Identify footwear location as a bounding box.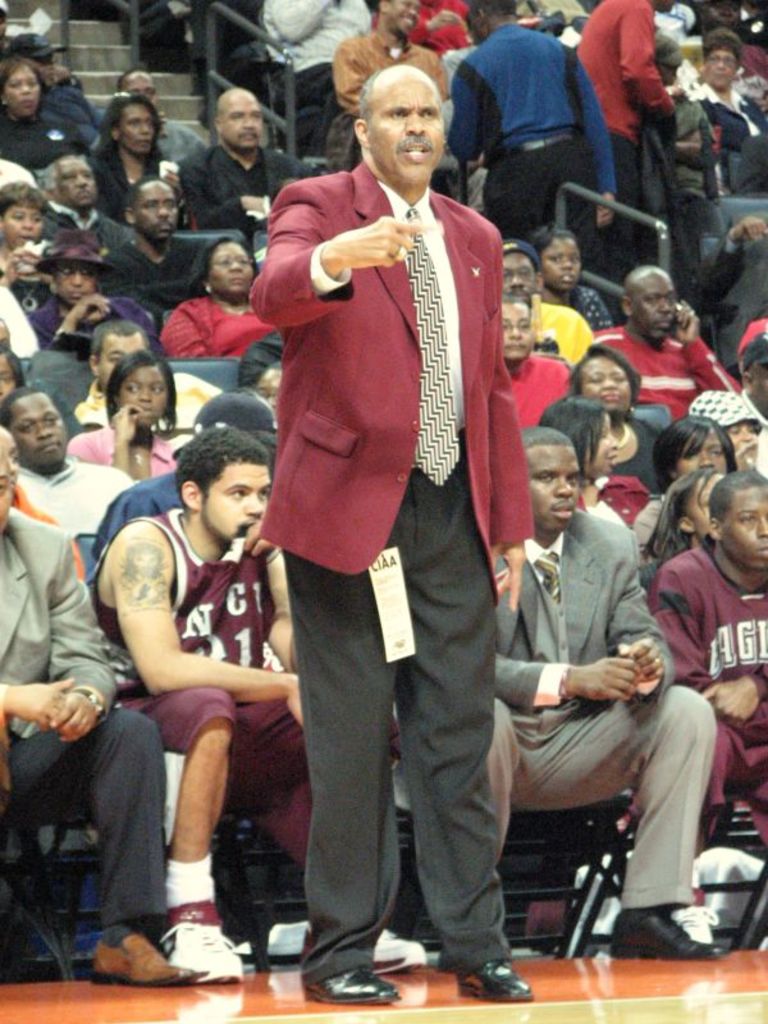
l=372, t=922, r=428, b=974.
